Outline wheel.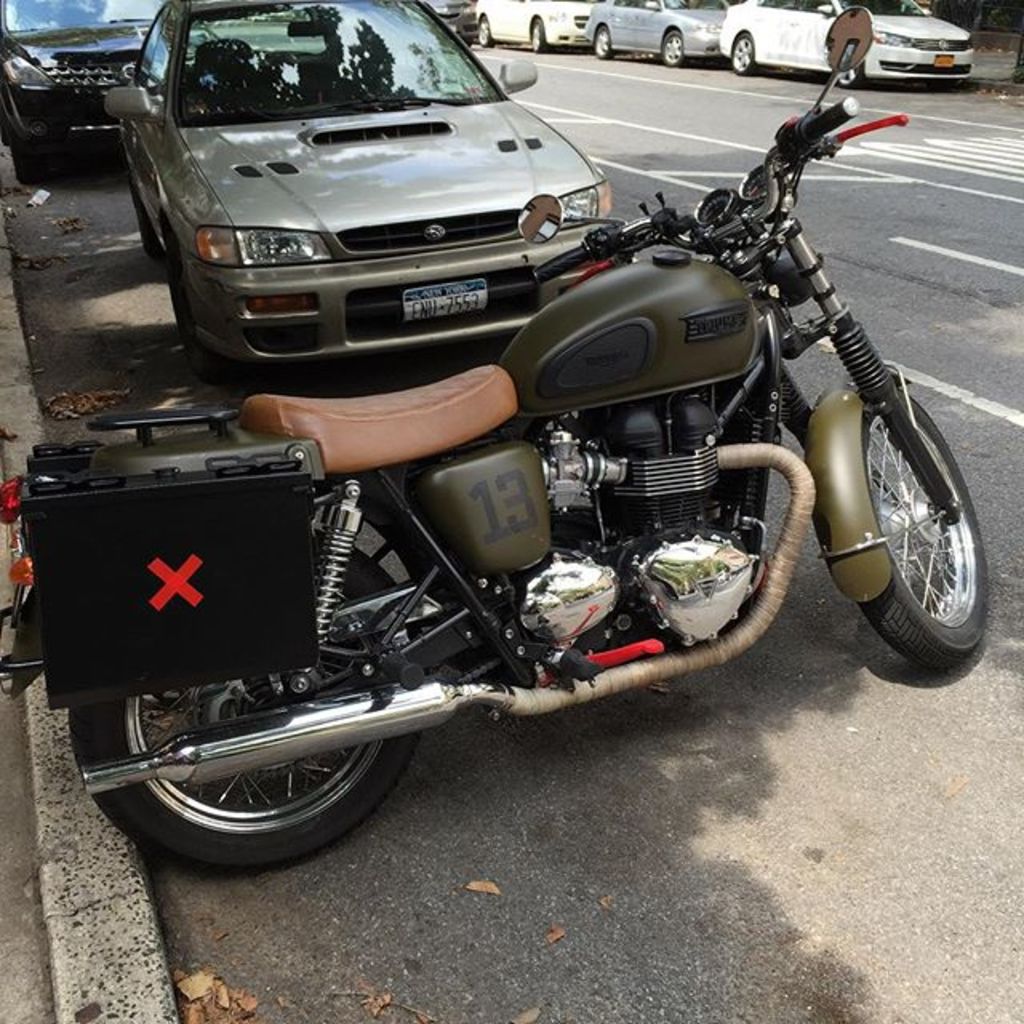
Outline: Rect(13, 146, 45, 184).
